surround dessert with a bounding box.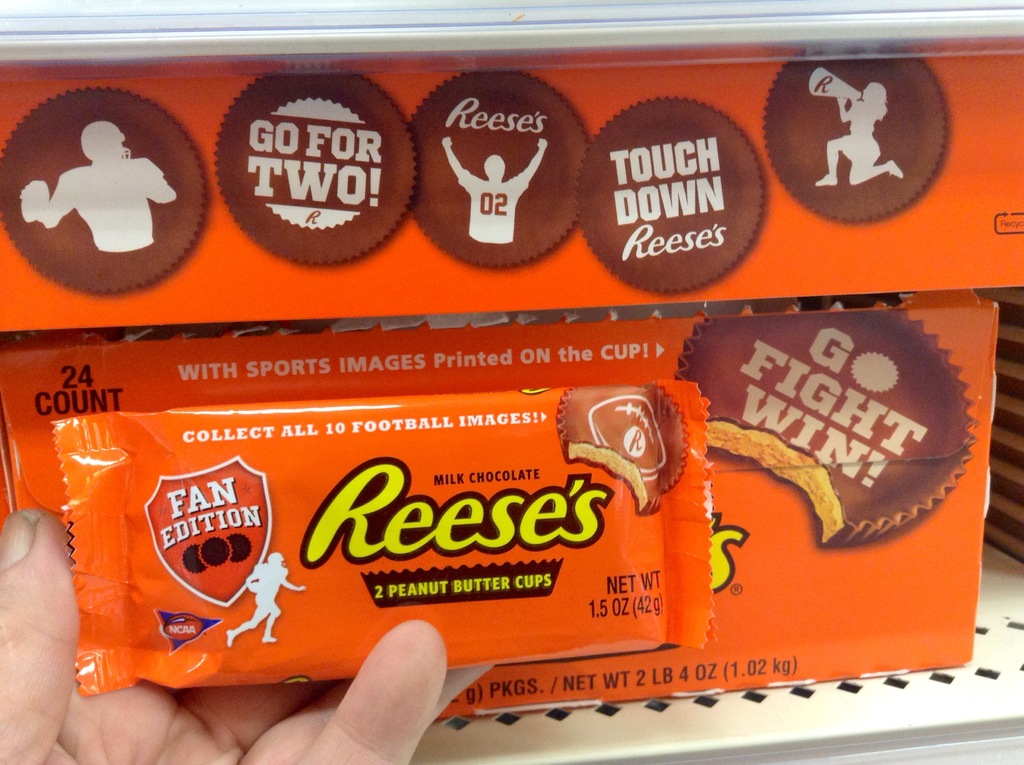
region(579, 96, 765, 293).
